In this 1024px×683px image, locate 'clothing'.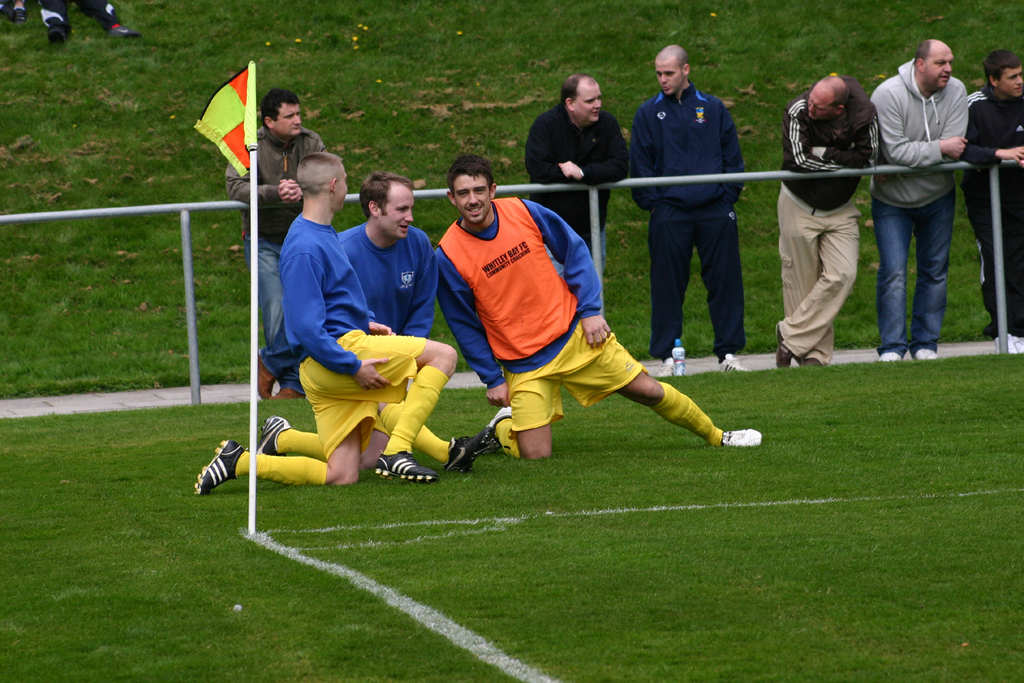
Bounding box: select_region(872, 59, 968, 352).
